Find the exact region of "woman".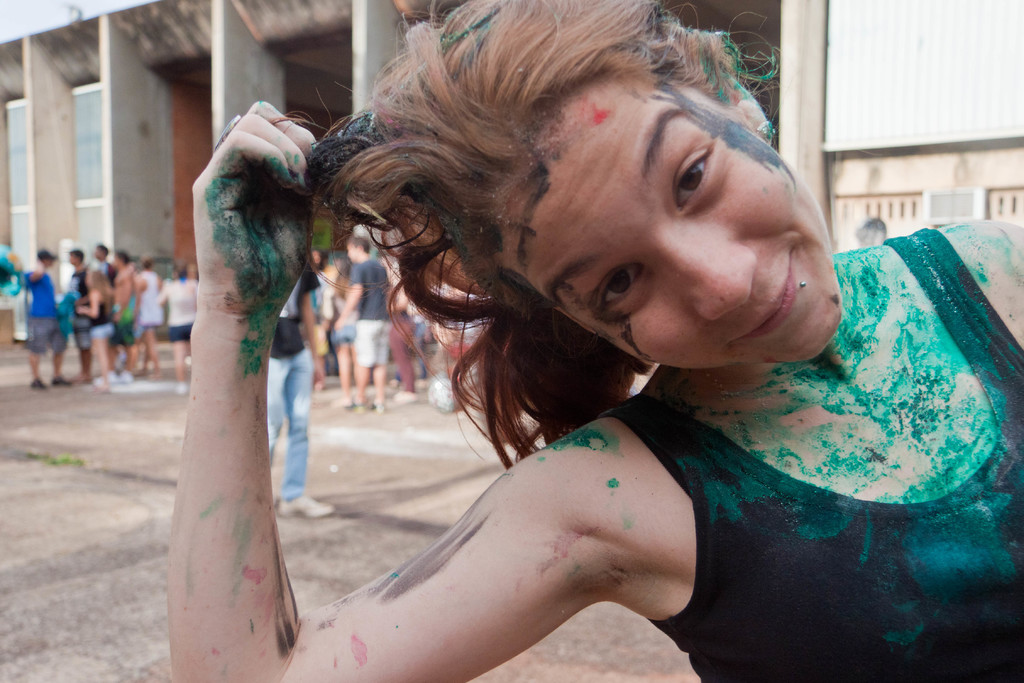
Exact region: bbox=(198, 12, 967, 682).
